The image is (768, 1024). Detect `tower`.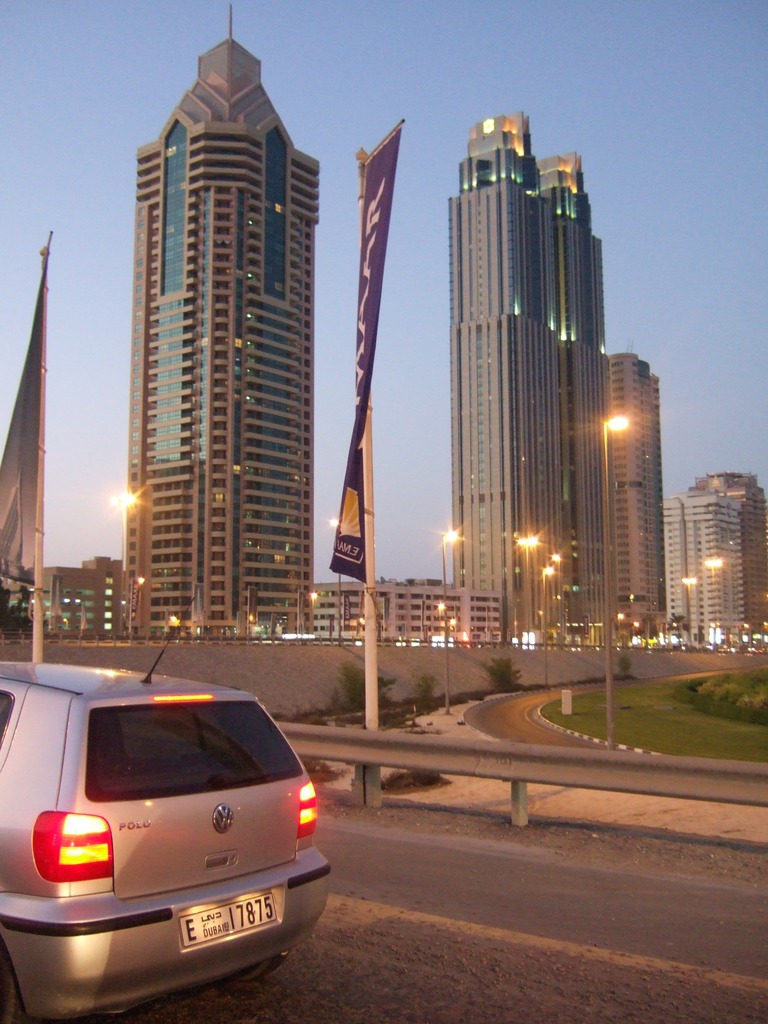
Detection: crop(106, 17, 360, 659).
